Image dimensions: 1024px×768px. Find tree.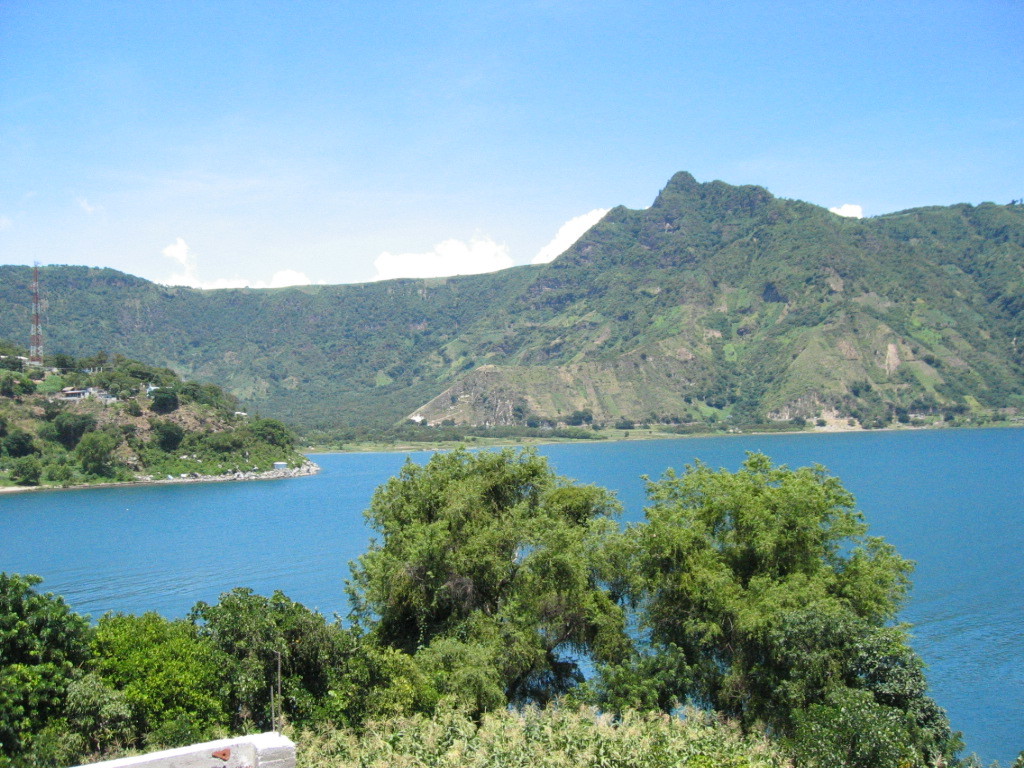
x1=525 y1=412 x2=543 y2=430.
